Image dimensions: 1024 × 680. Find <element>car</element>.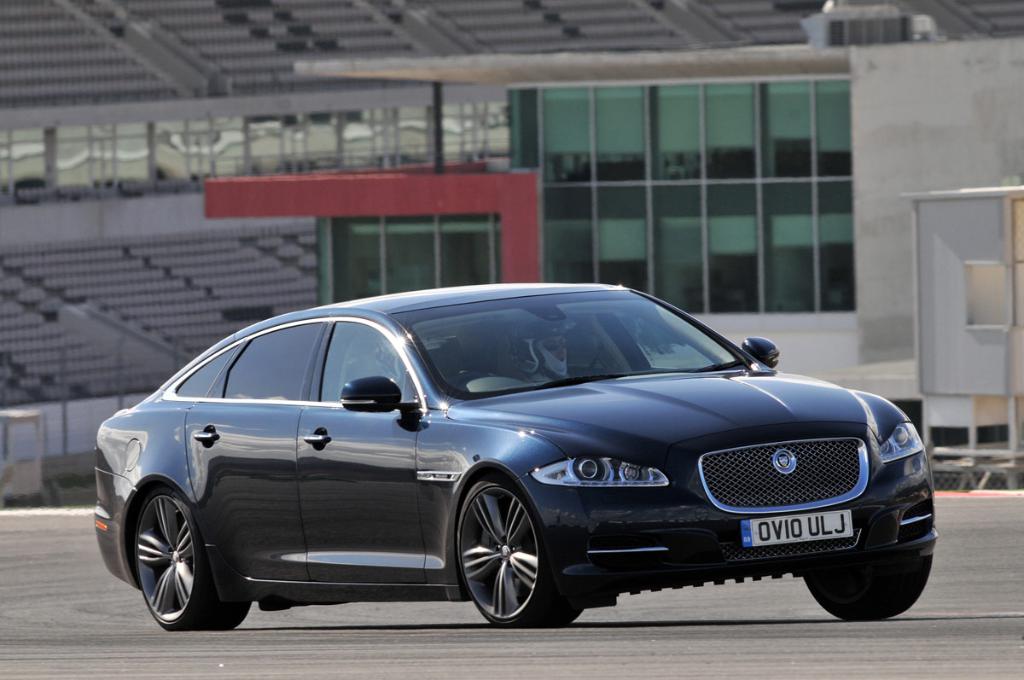
left=93, top=275, right=938, bottom=629.
